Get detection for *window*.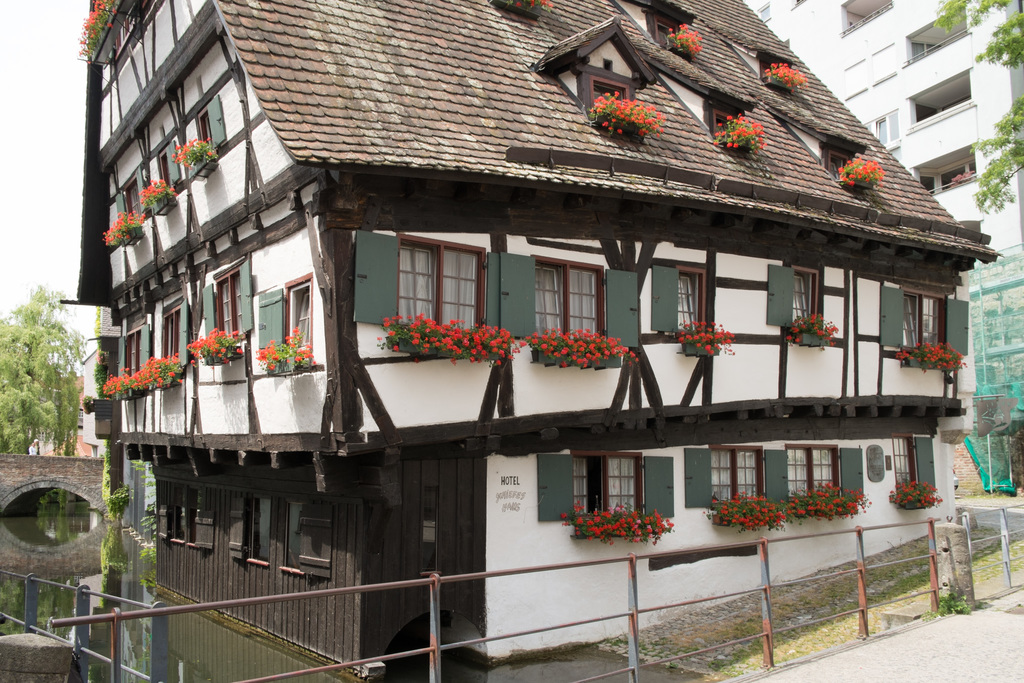
Detection: x1=708 y1=443 x2=769 y2=513.
